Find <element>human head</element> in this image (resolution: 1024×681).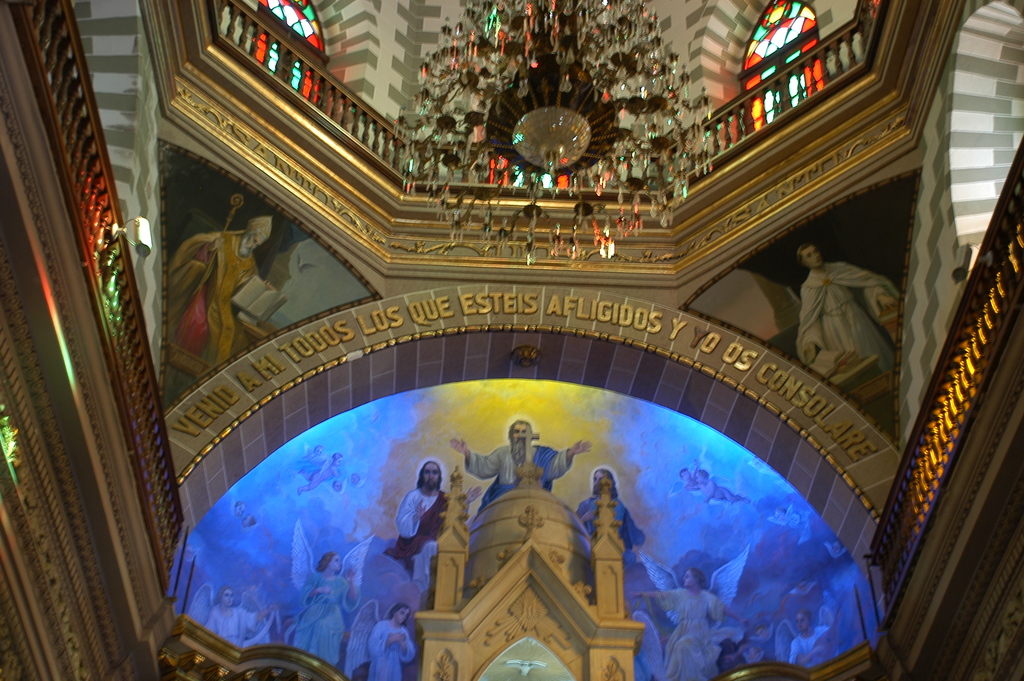
region(243, 514, 258, 528).
